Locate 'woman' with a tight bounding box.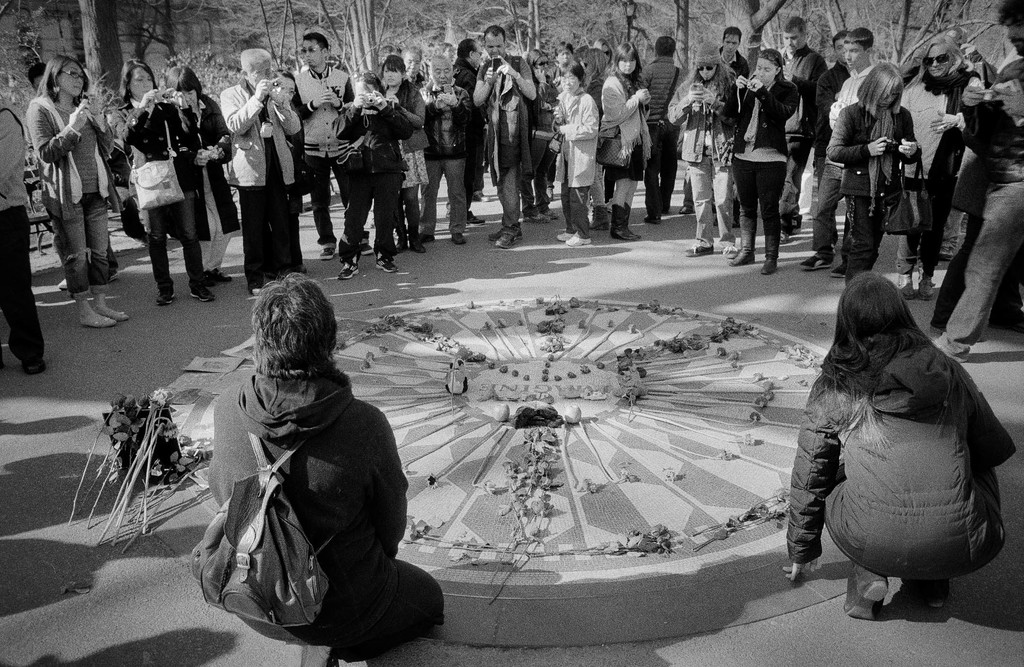
<box>381,52,426,253</box>.
